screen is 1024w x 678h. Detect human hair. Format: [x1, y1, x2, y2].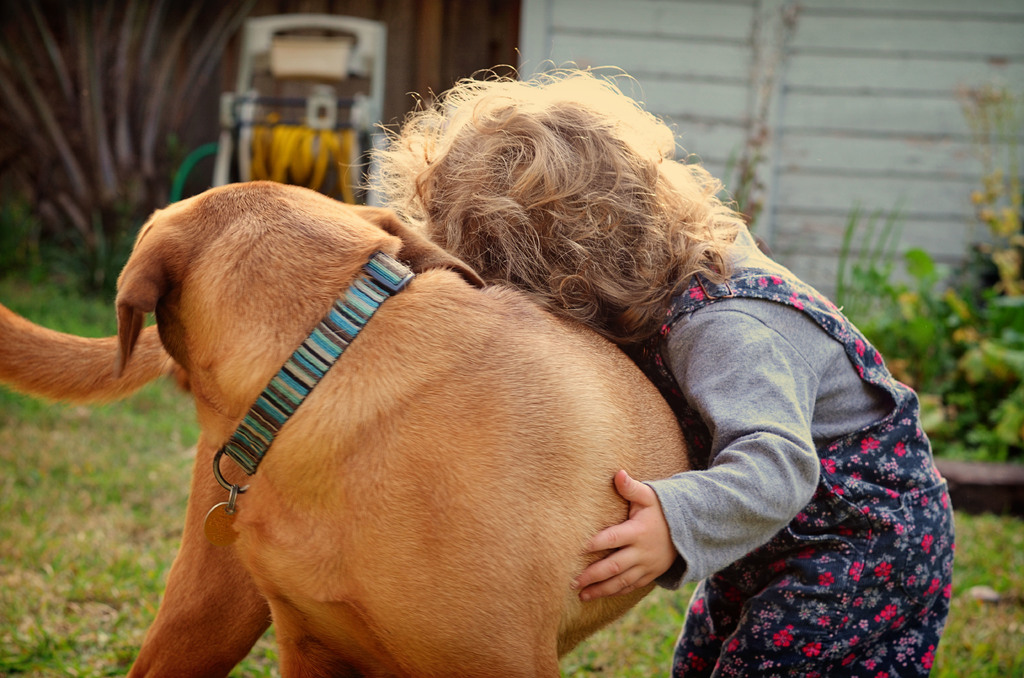
[343, 51, 780, 348].
